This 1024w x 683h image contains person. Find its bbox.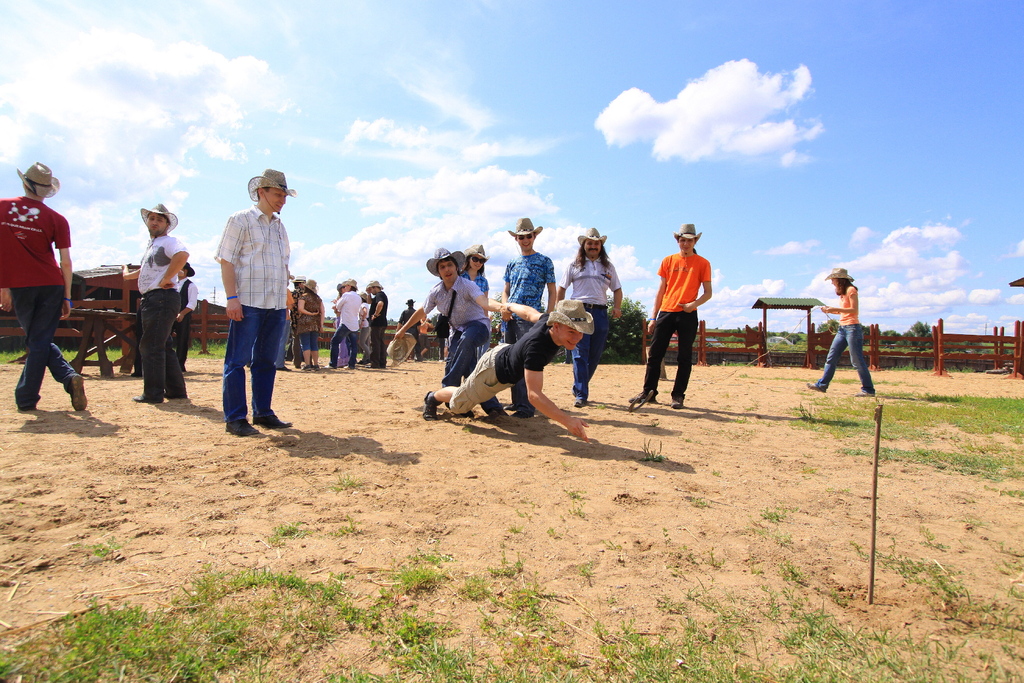
132,199,180,400.
